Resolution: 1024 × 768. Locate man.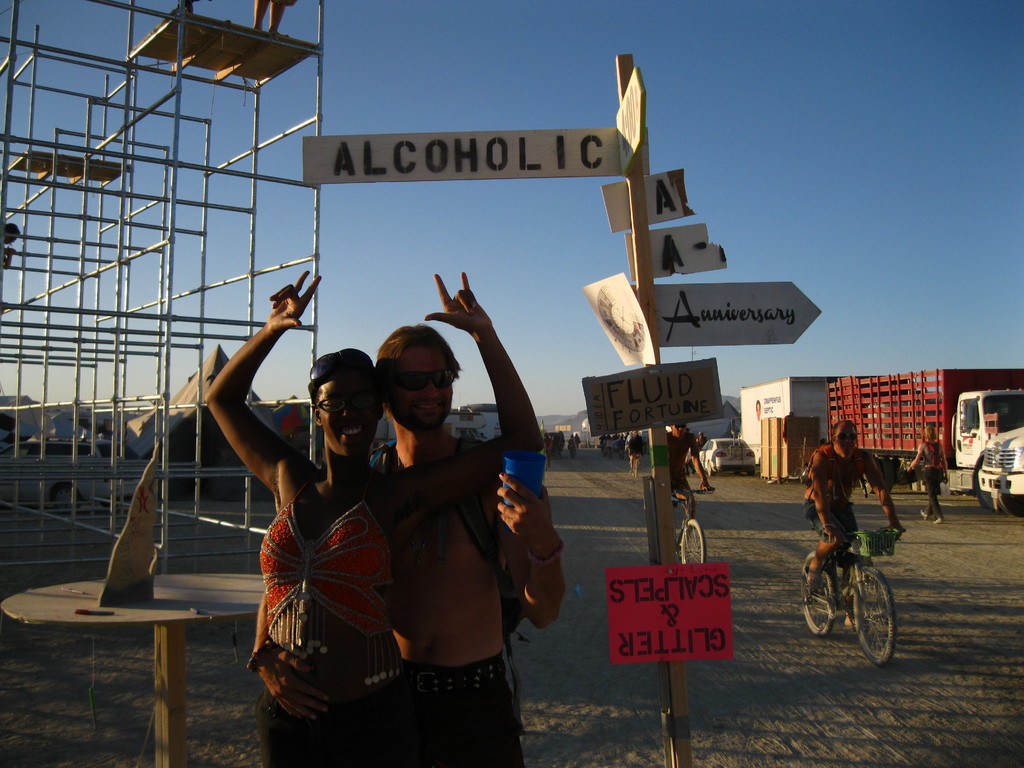
<region>804, 422, 903, 630</region>.
